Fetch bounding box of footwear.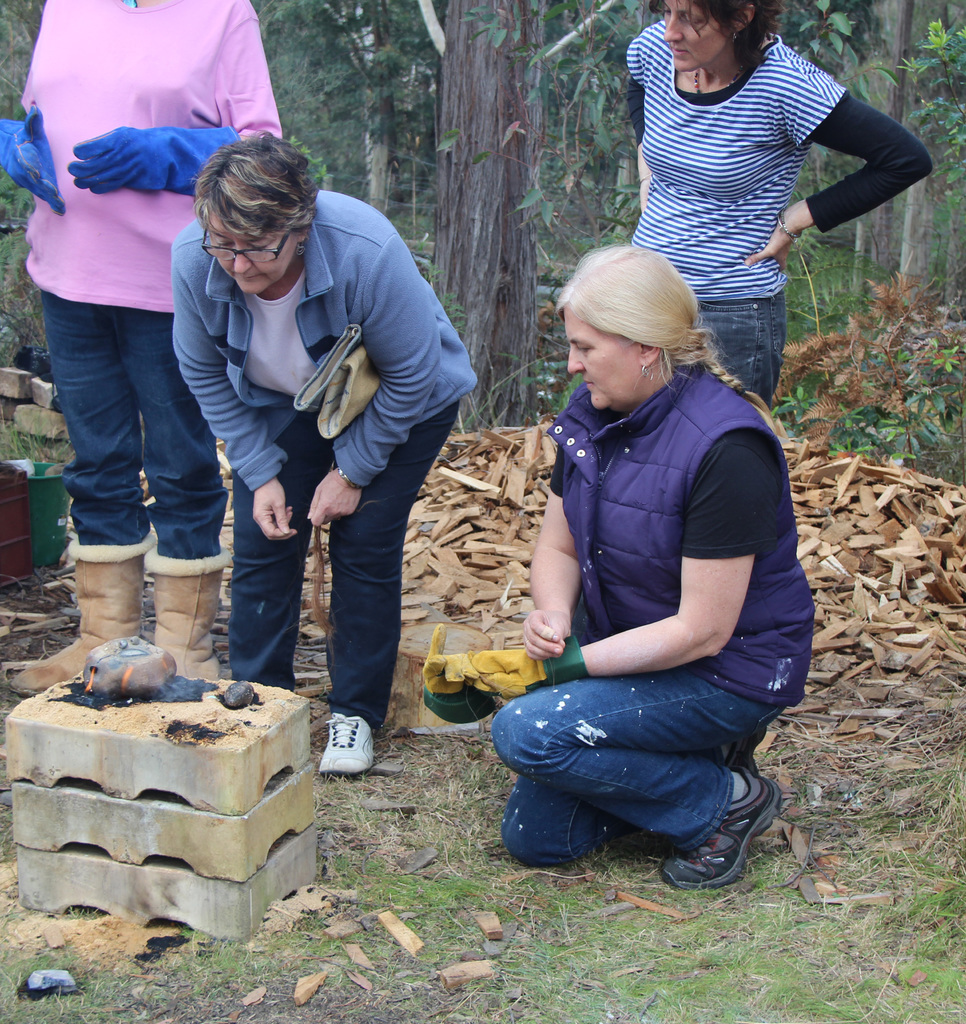
Bbox: <region>149, 550, 225, 680</region>.
